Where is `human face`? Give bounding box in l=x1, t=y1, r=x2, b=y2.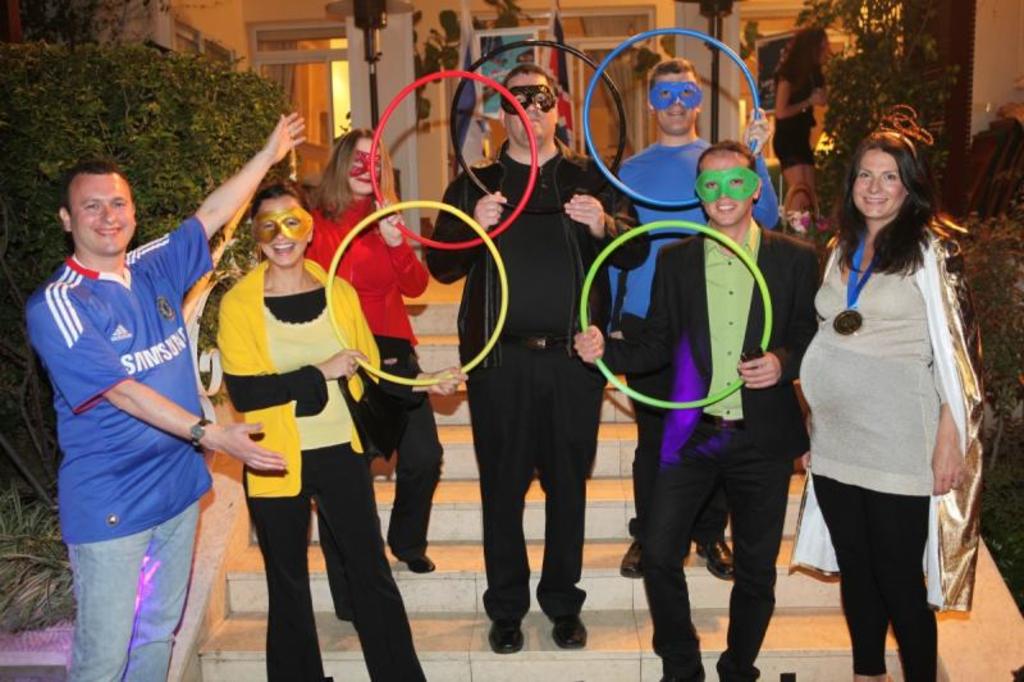
l=852, t=147, r=909, b=214.
